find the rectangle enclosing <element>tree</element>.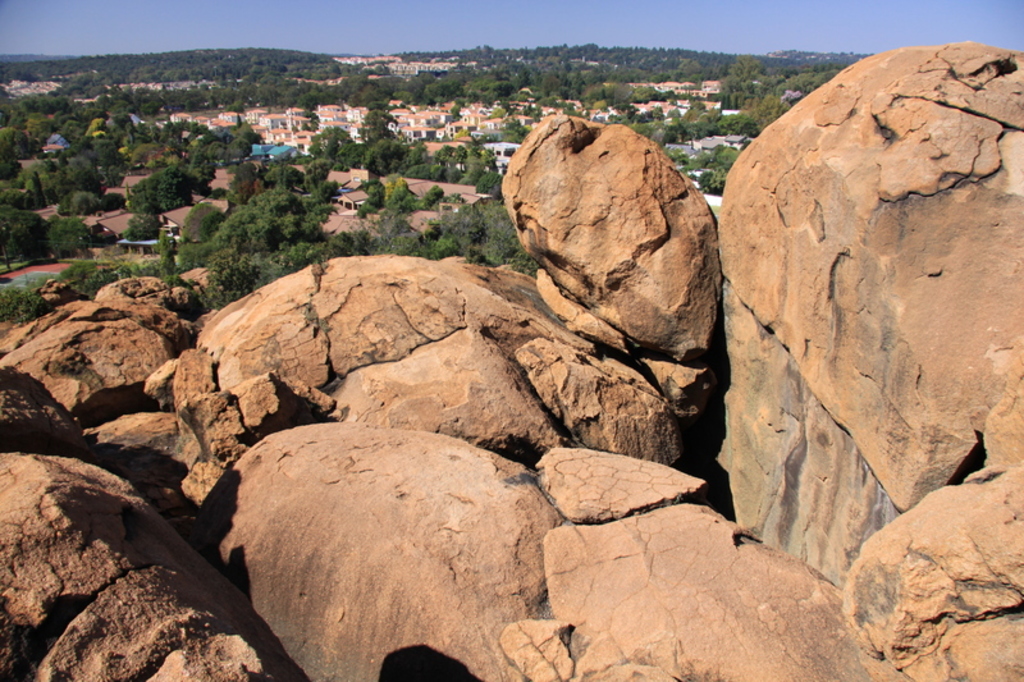
select_region(589, 59, 614, 81).
